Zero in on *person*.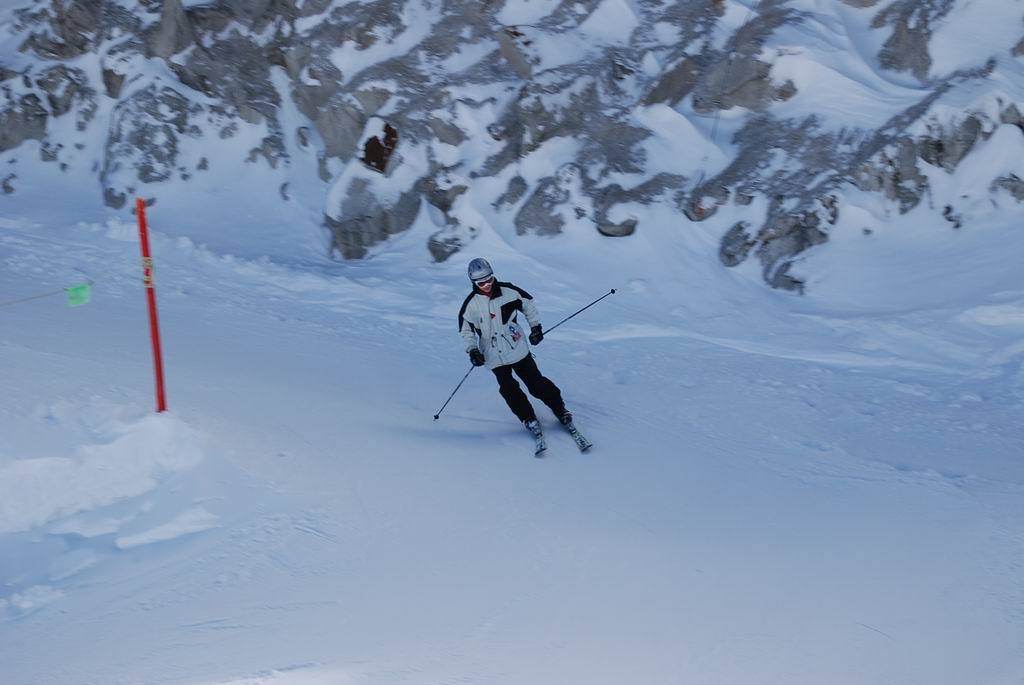
Zeroed in: [459, 259, 574, 432].
